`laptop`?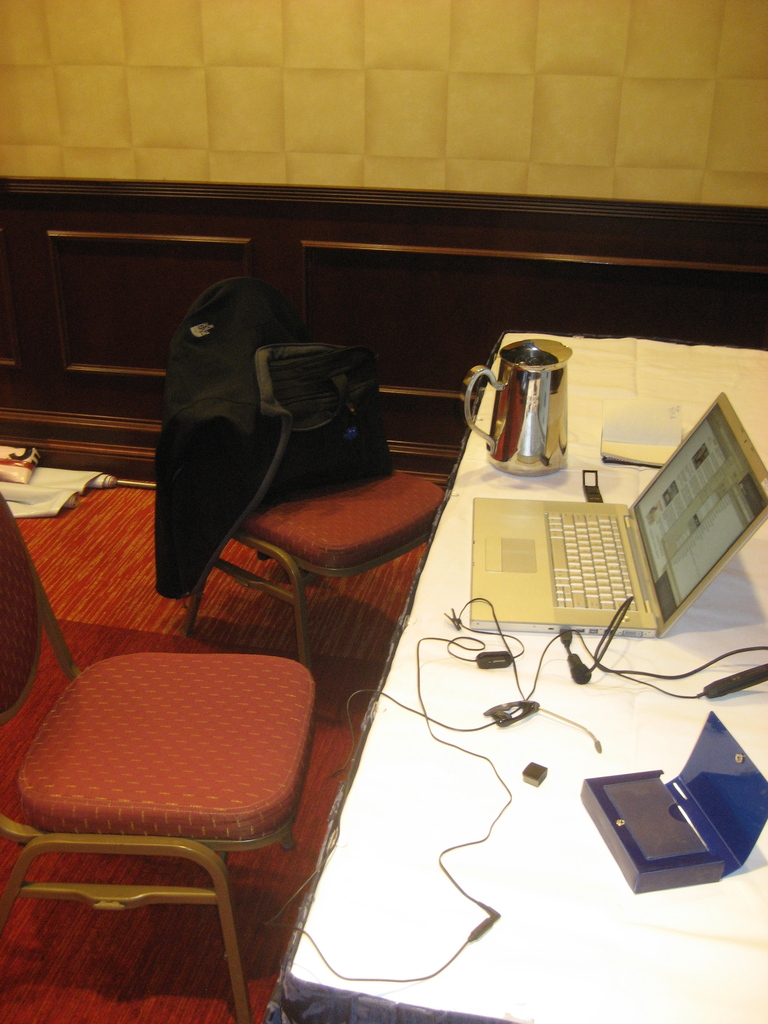
bbox=[593, 707, 748, 900]
